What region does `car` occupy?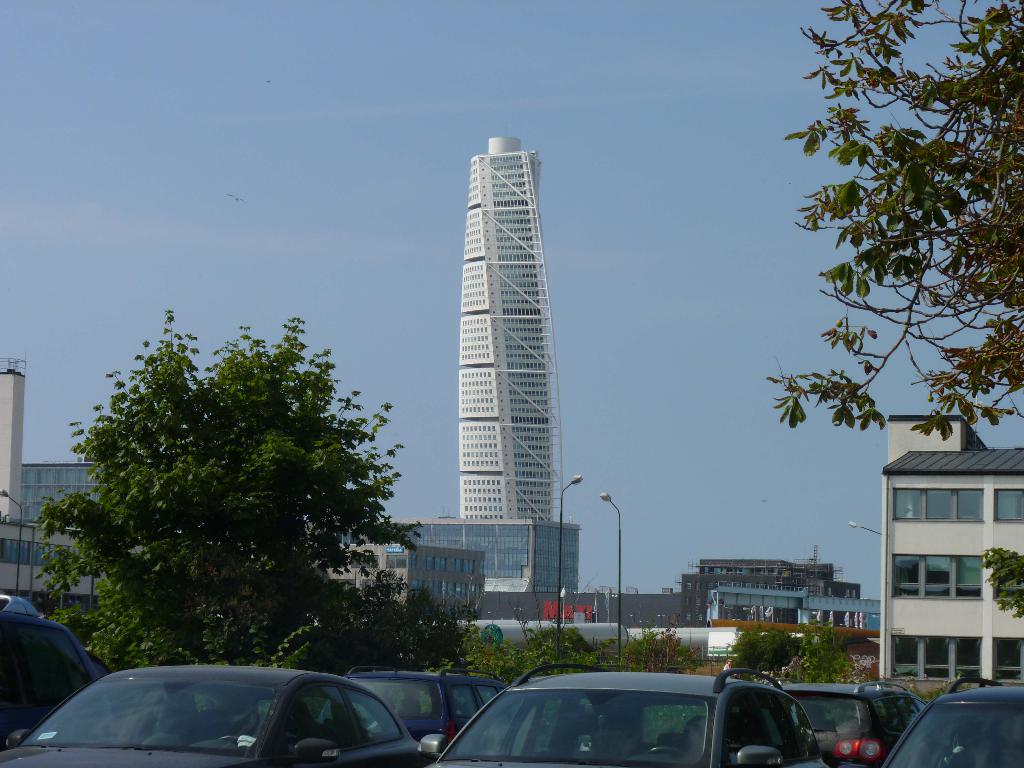
{"left": 0, "top": 596, "right": 118, "bottom": 767}.
